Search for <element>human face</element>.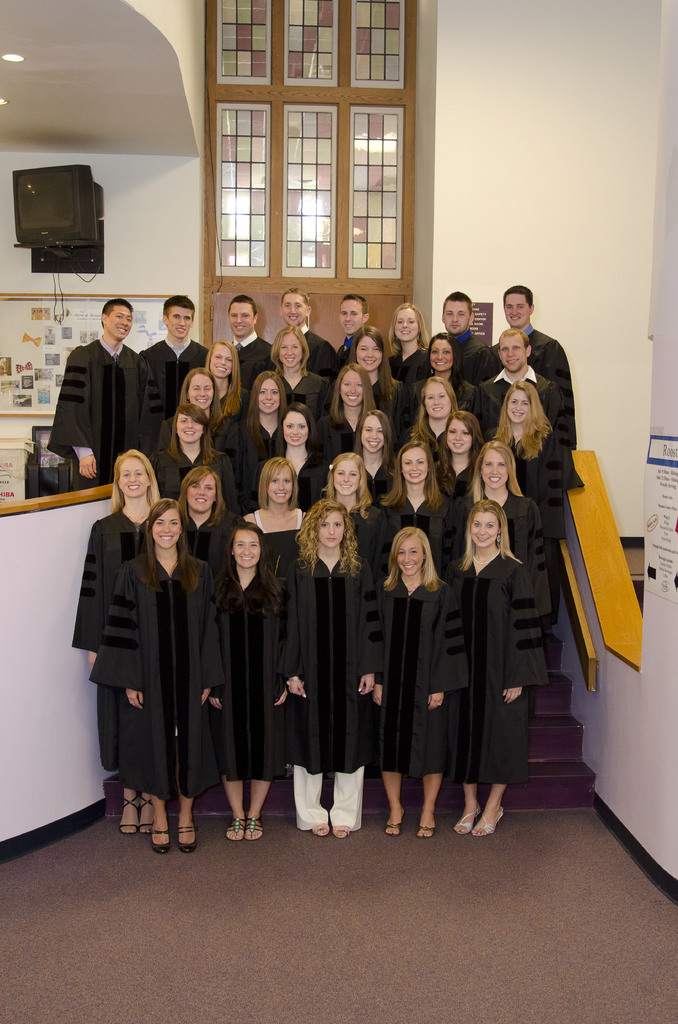
Found at (284,293,308,326).
